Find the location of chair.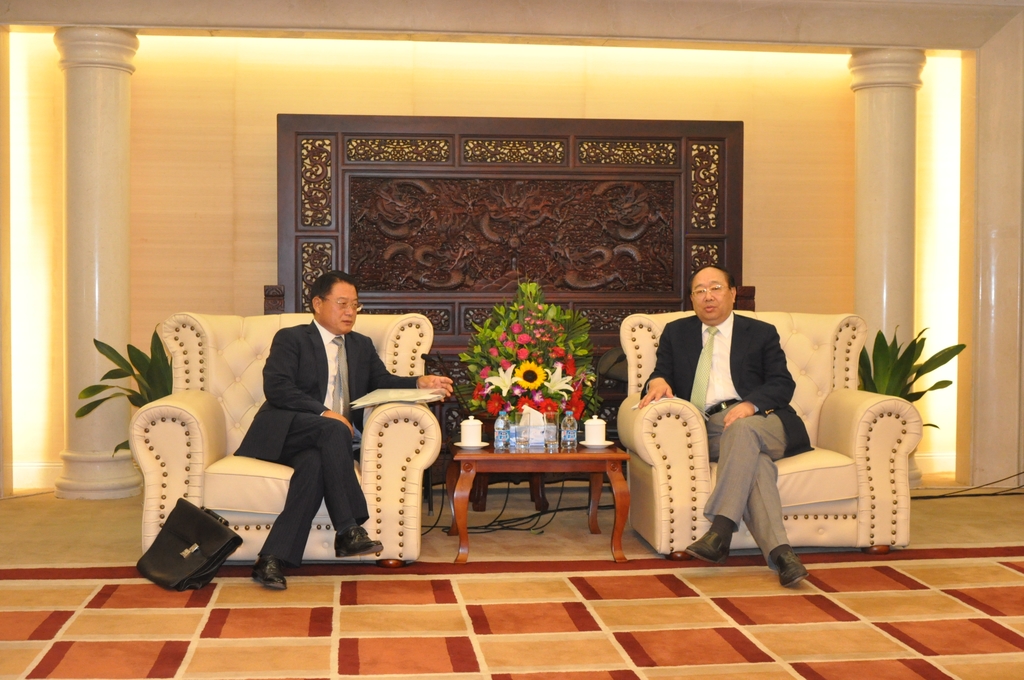
Location: <box>616,311,922,560</box>.
